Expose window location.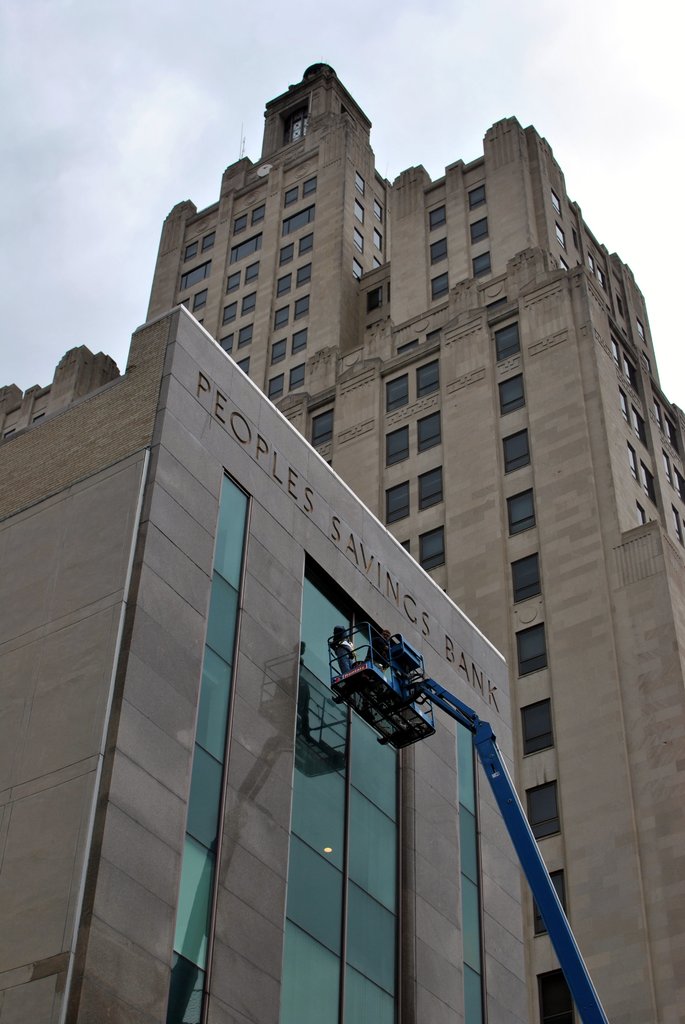
Exposed at BBox(238, 358, 251, 377).
